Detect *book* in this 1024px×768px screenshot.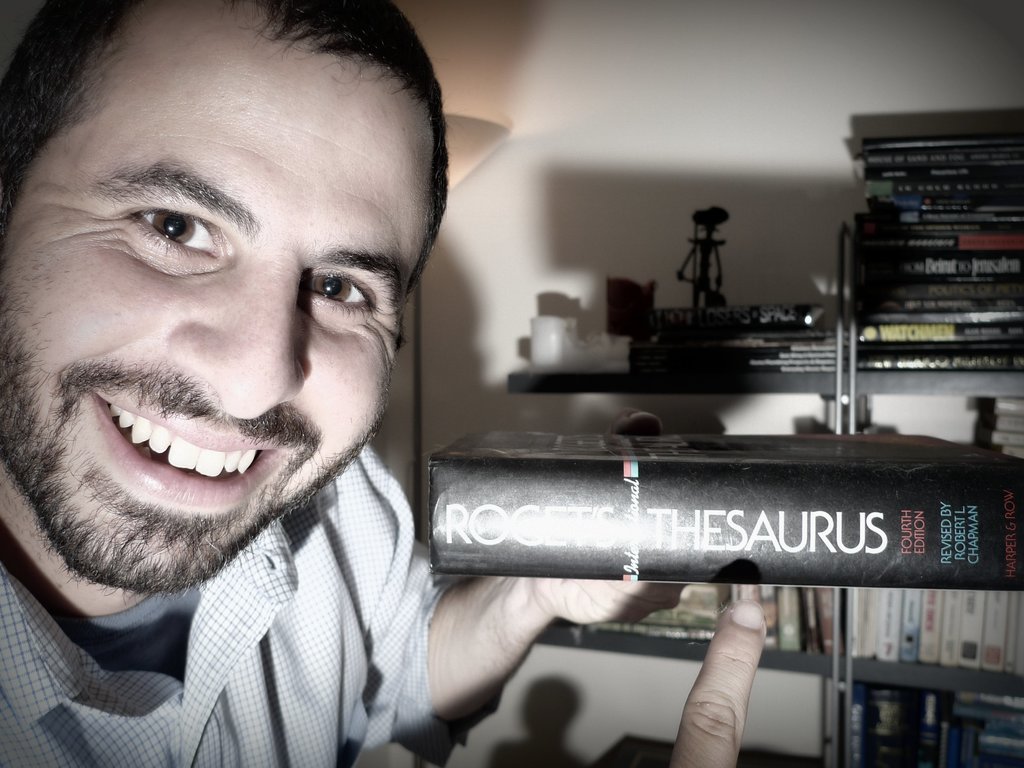
Detection: 428/436/1023/570.
